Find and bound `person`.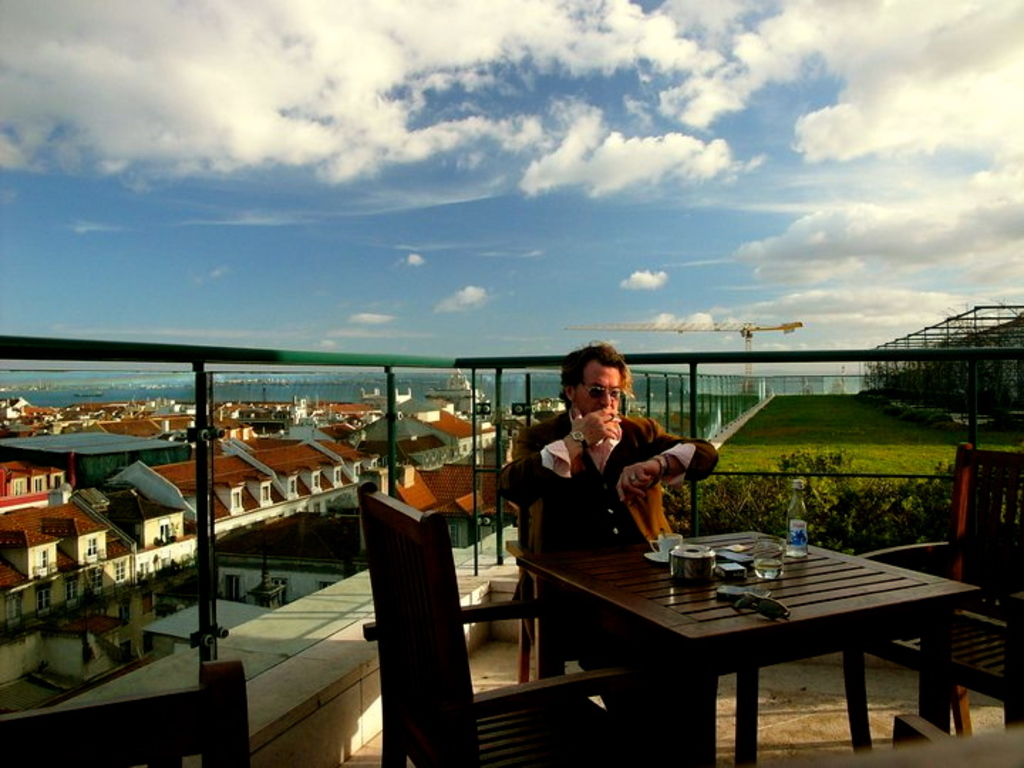
Bound: 492:337:721:705.
